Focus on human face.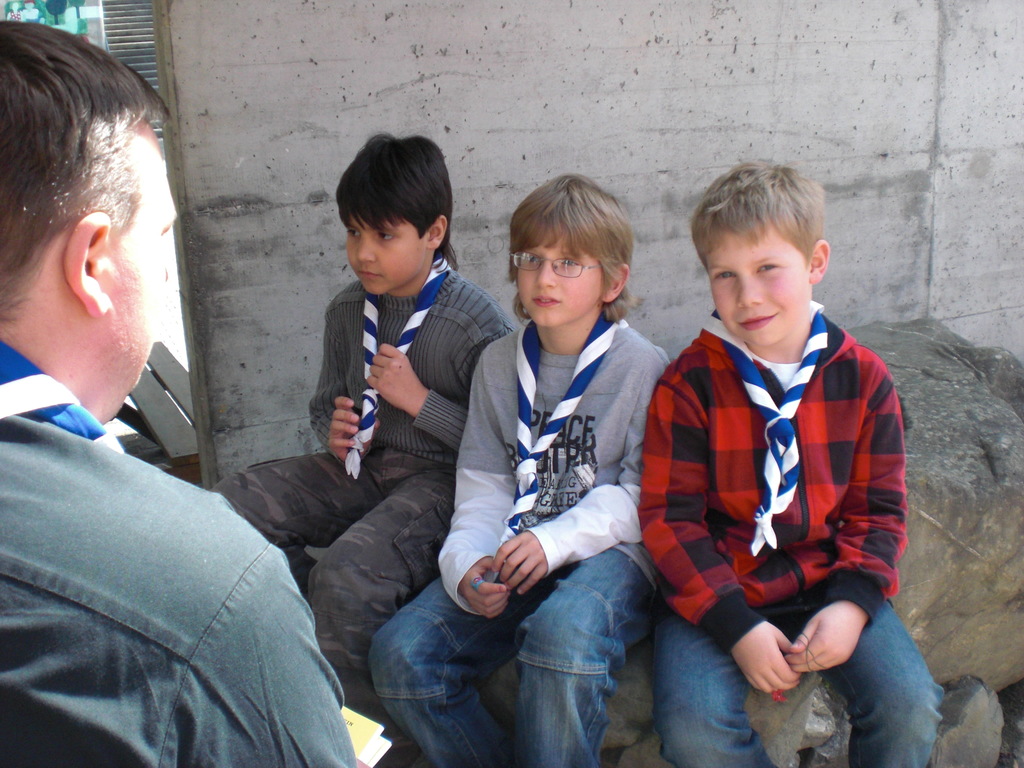
Focused at [left=702, top=232, right=812, bottom=351].
